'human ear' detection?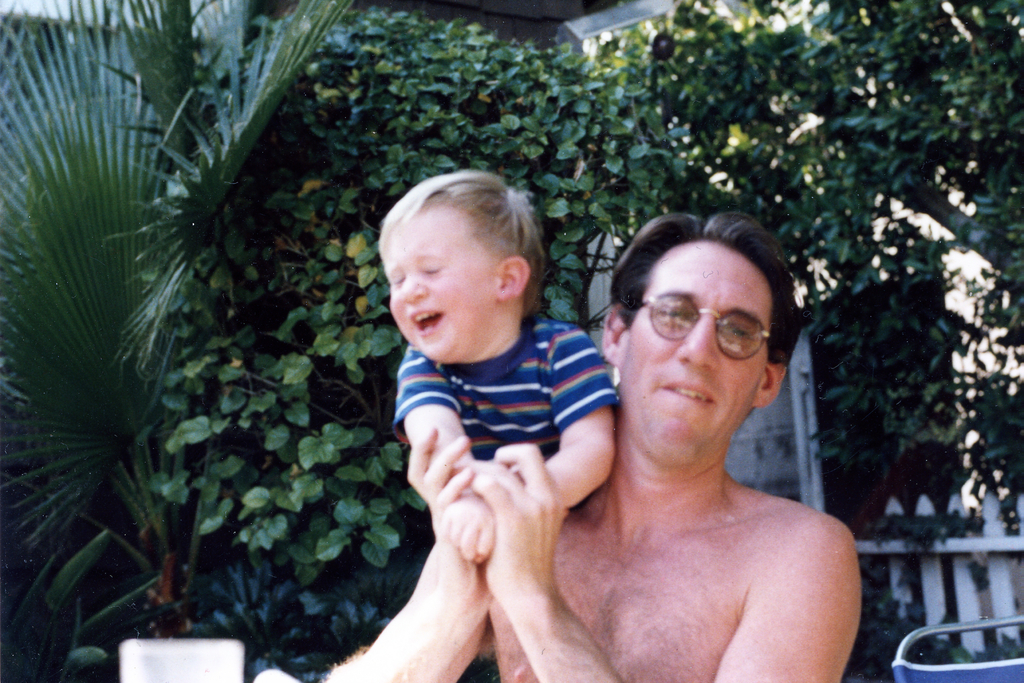
box(498, 258, 529, 300)
